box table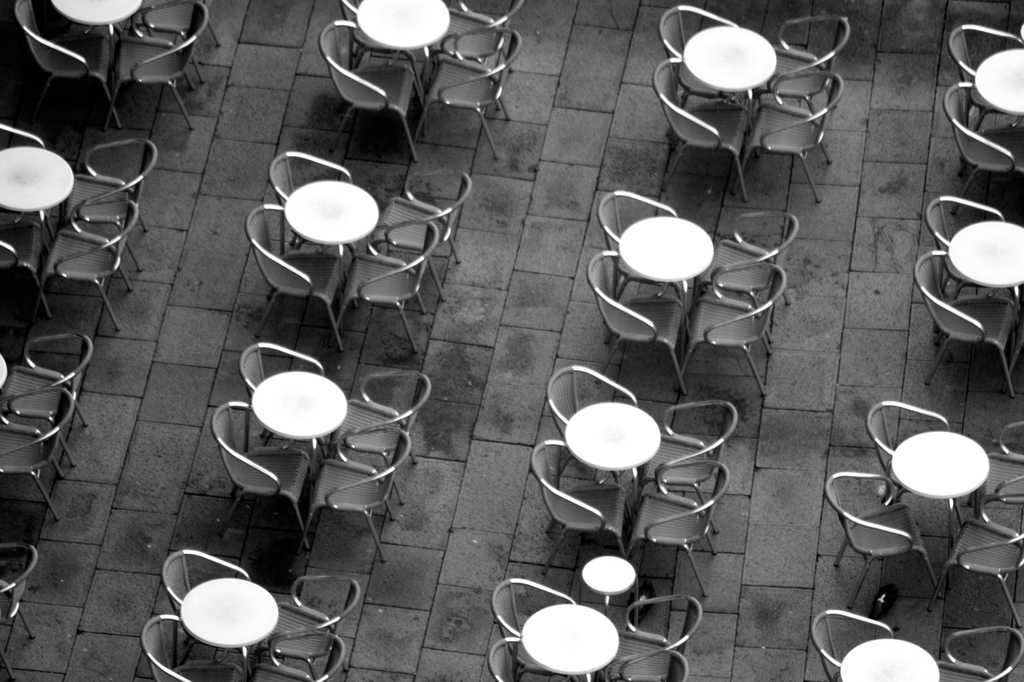
pyautogui.locateOnScreen(0, 147, 72, 246)
